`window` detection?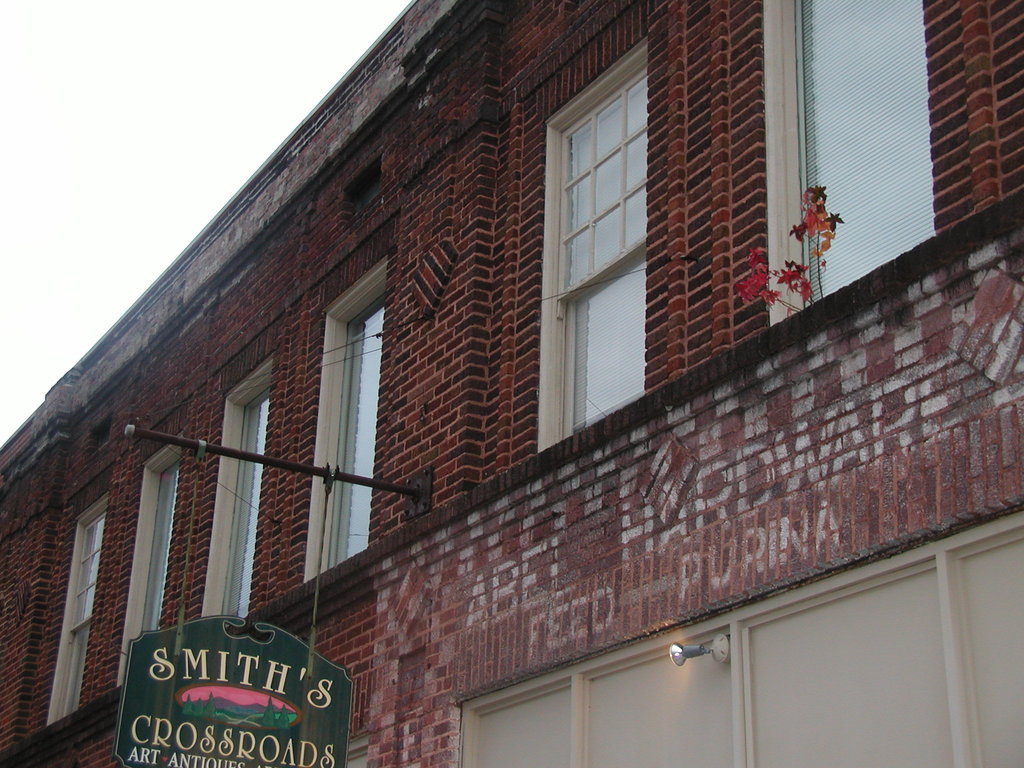
[38, 490, 112, 724]
